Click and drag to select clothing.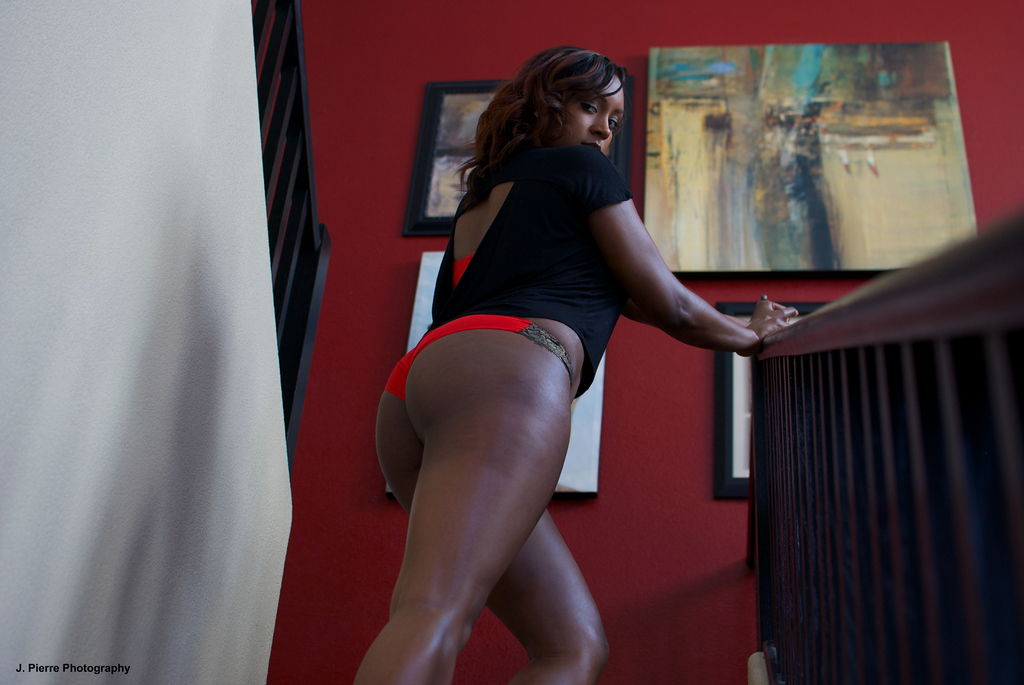
Selection: <box>422,141,625,391</box>.
